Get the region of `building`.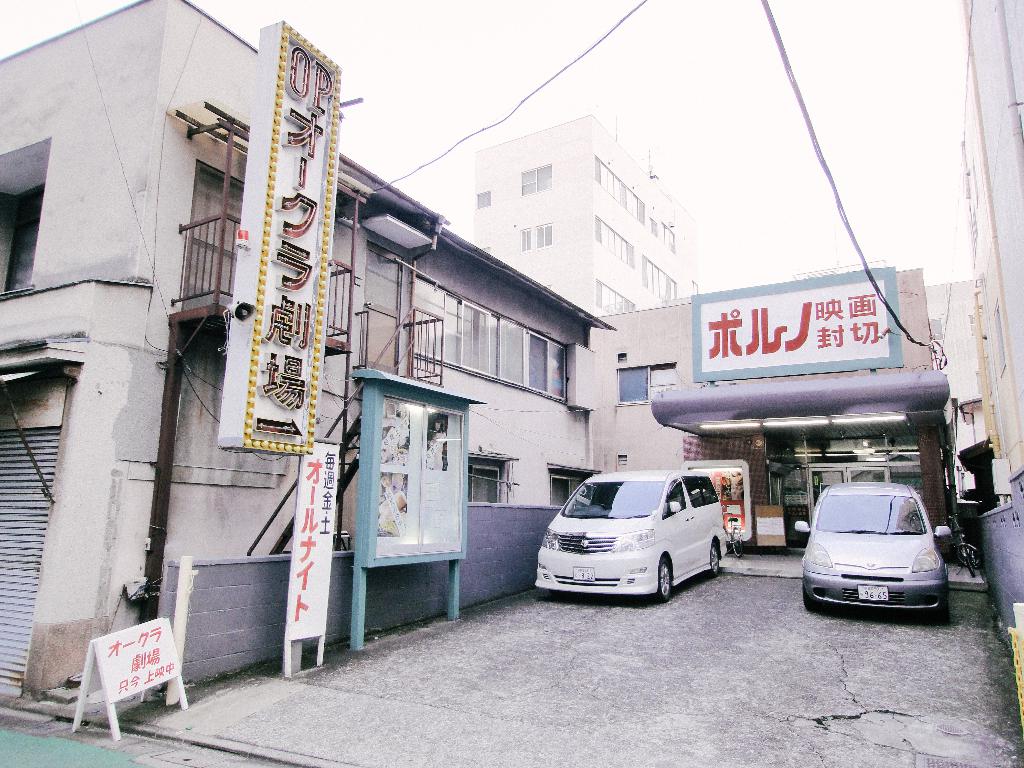
x1=959, y1=0, x2=1023, y2=503.
